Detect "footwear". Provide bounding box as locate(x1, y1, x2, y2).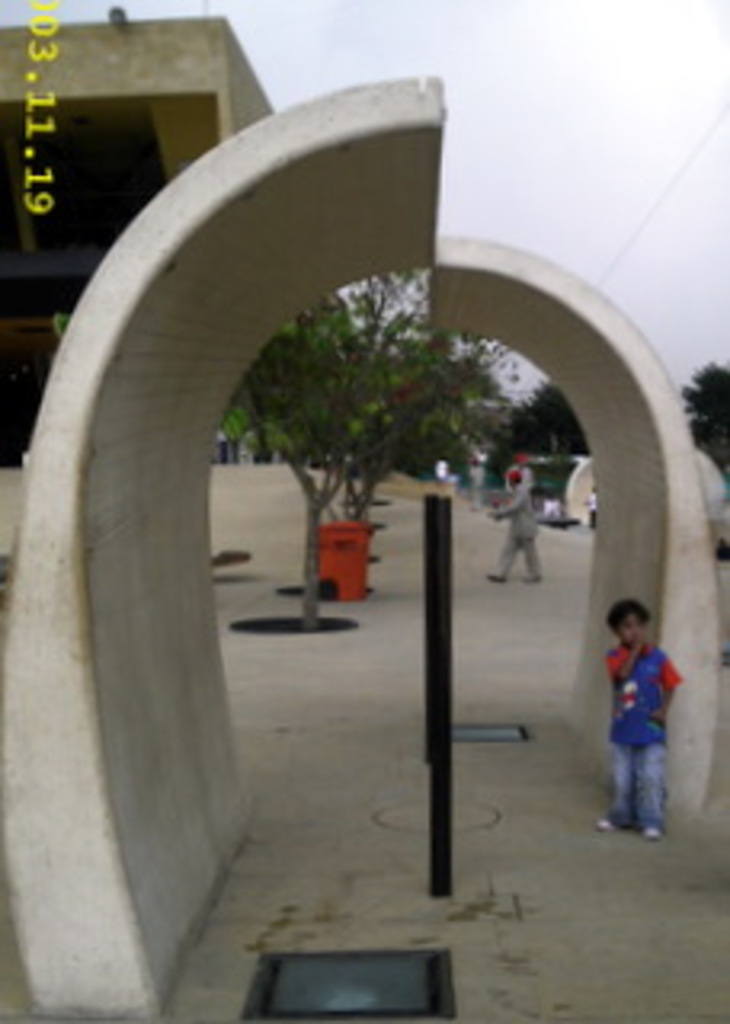
locate(644, 822, 663, 835).
